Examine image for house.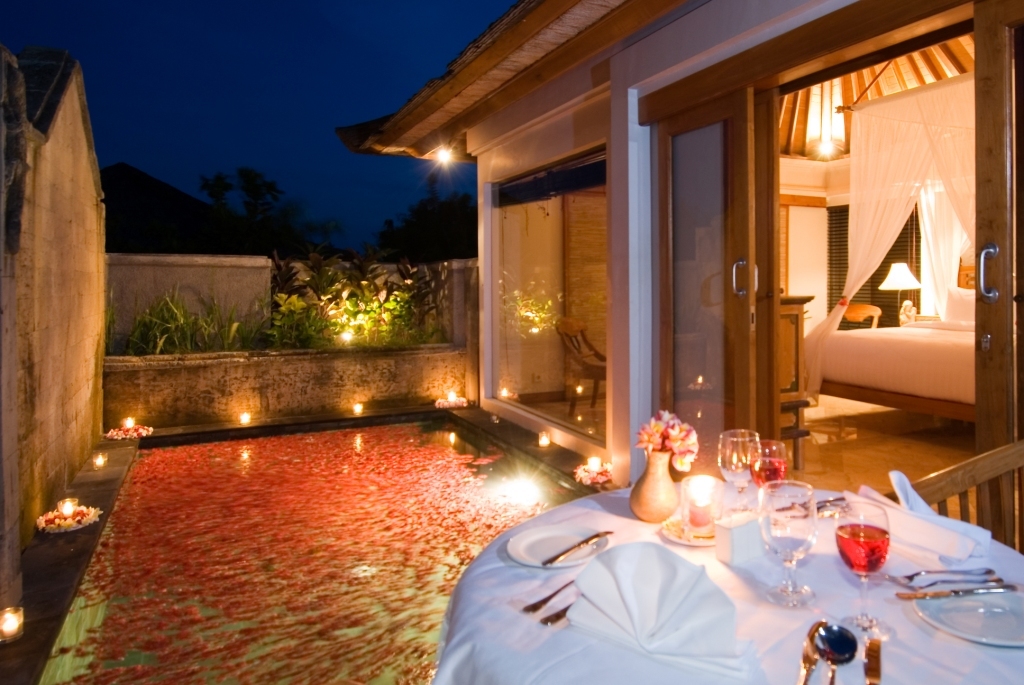
Examination result: detection(615, 2, 1013, 557).
